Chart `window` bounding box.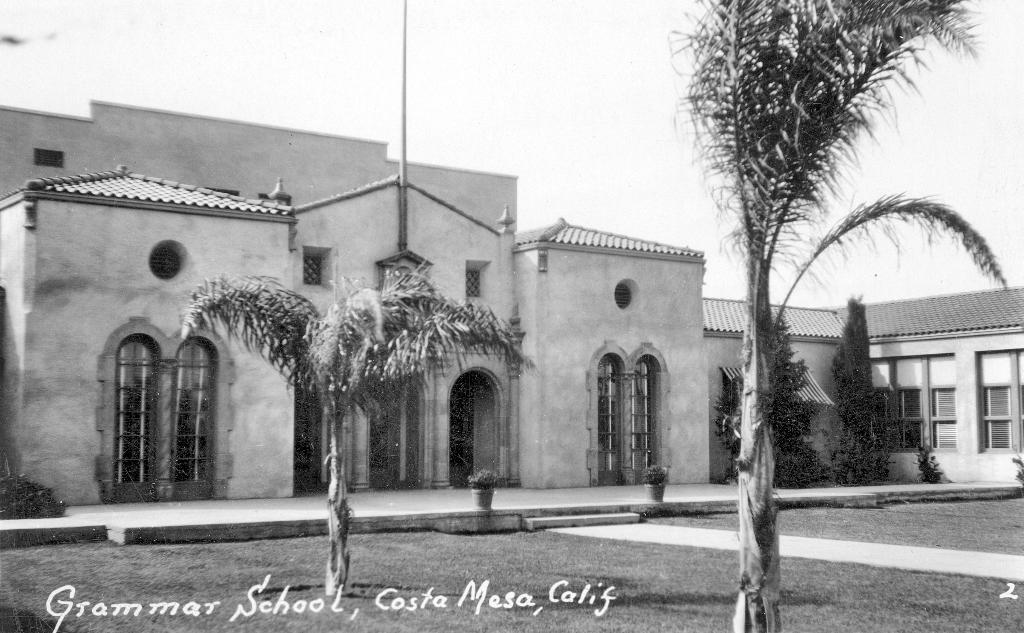
Charted: [587,340,675,488].
